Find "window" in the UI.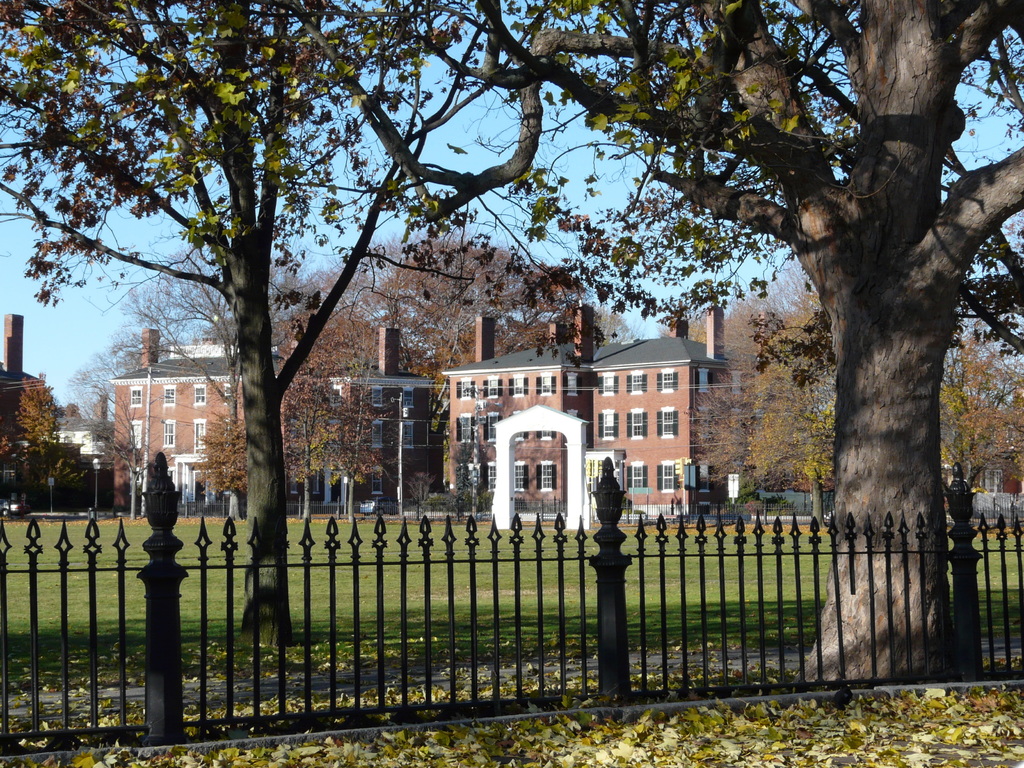
UI element at select_region(508, 376, 522, 393).
